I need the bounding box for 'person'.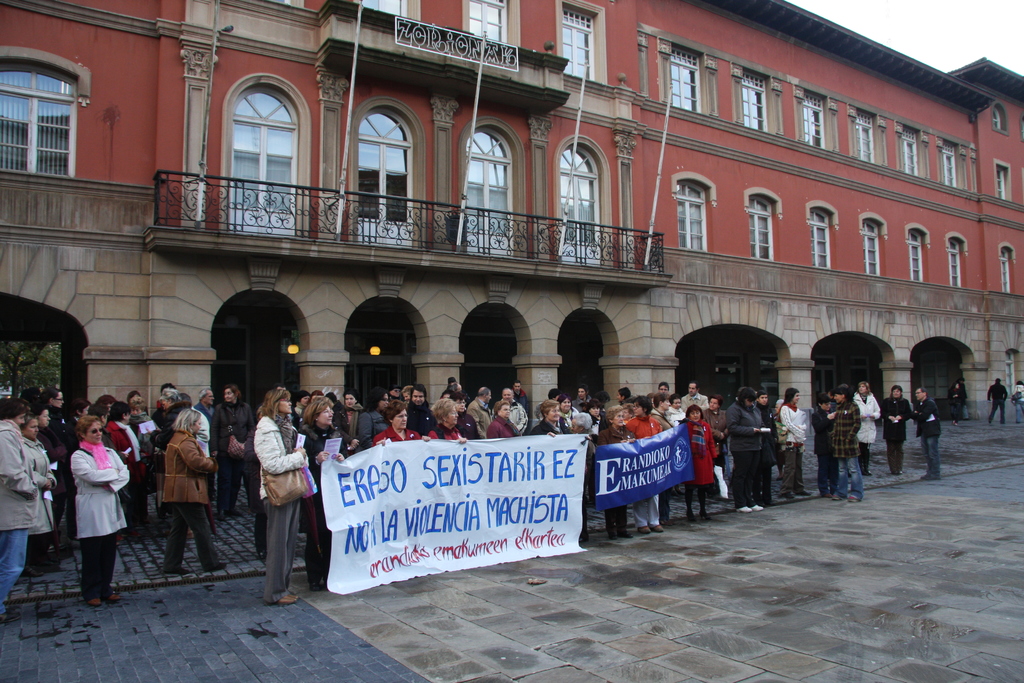
Here it is: rect(435, 391, 449, 408).
